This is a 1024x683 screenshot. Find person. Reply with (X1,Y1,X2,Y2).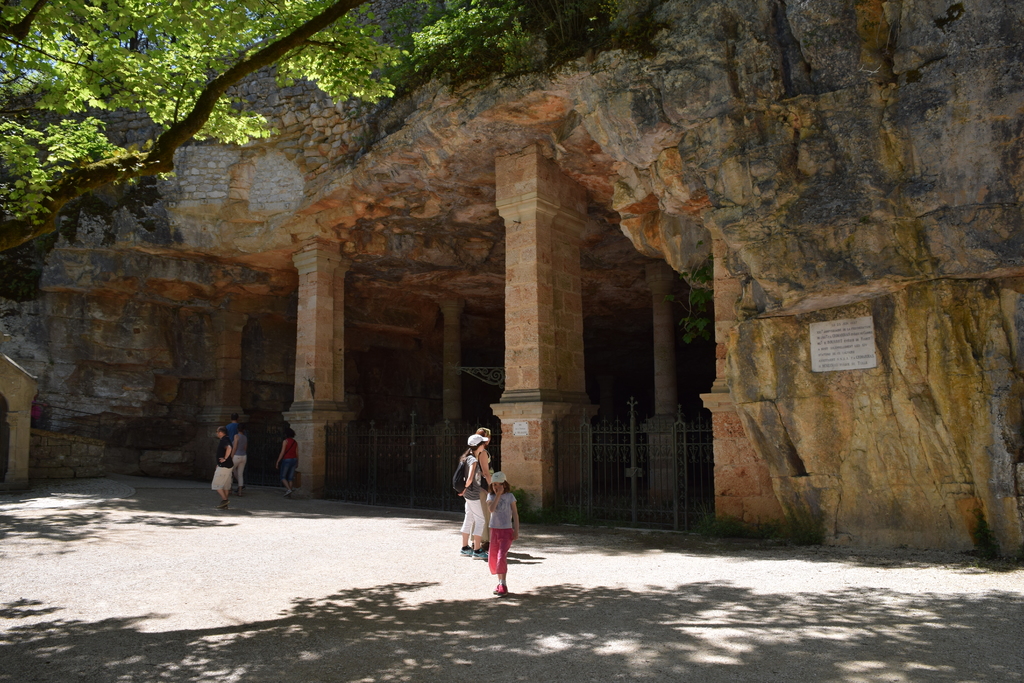
(483,471,519,598).
